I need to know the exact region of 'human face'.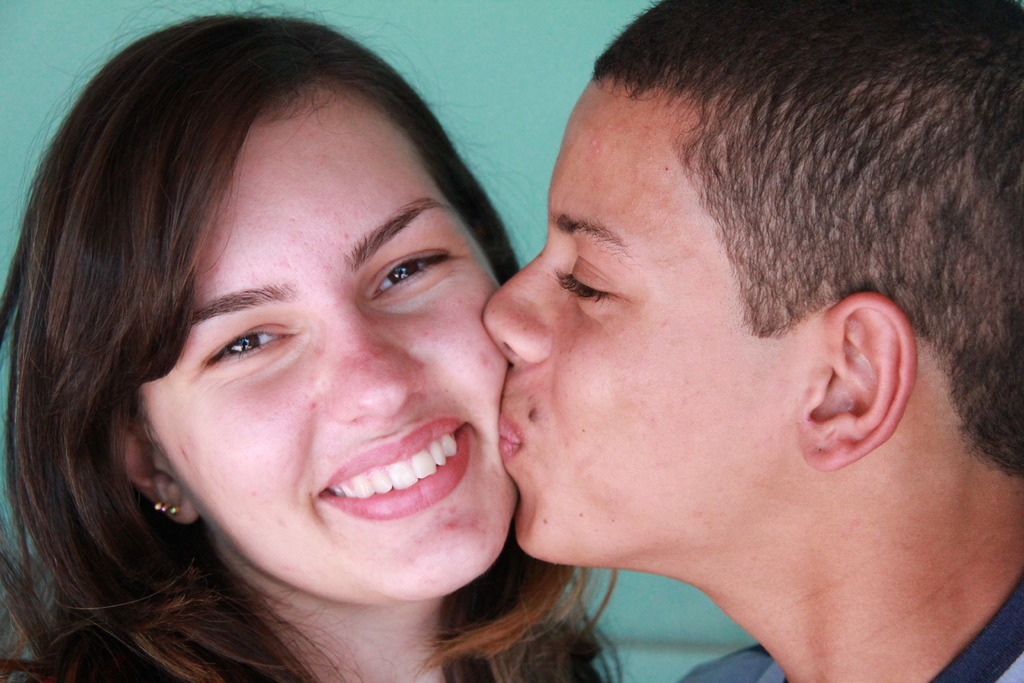
Region: l=482, t=76, r=790, b=563.
